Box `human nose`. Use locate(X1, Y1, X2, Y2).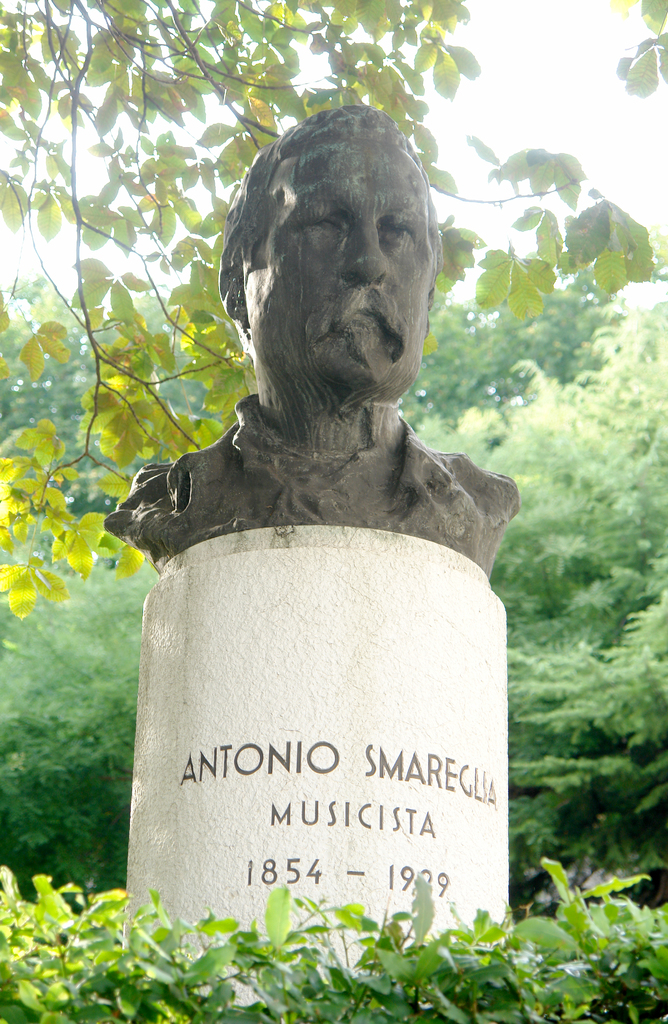
locate(331, 211, 389, 287).
